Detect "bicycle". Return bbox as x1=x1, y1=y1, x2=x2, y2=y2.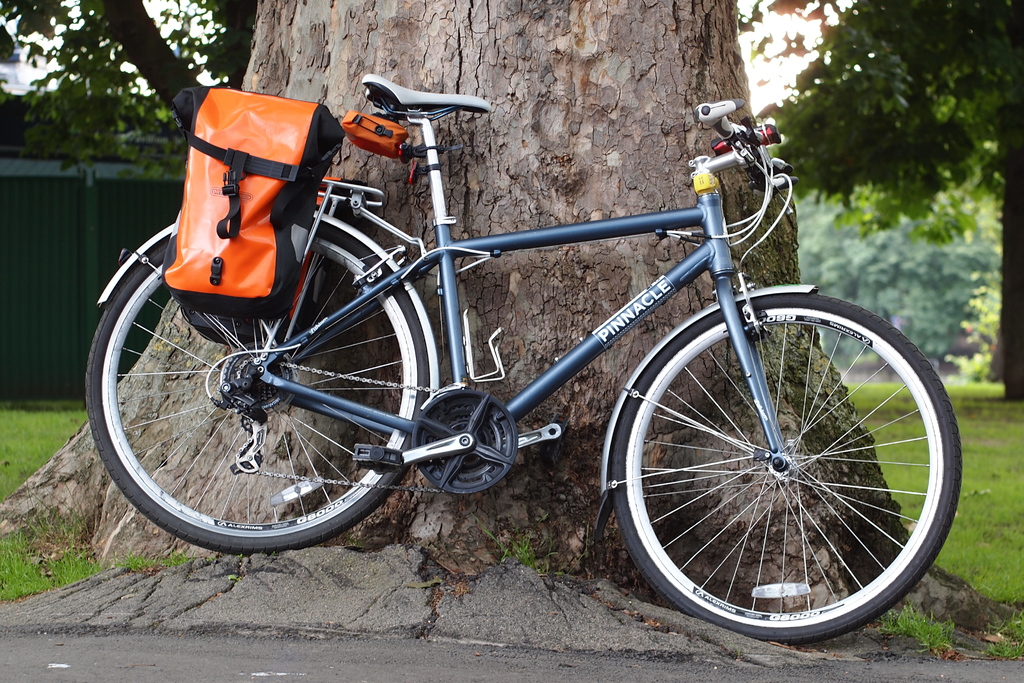
x1=53, y1=56, x2=965, y2=644.
